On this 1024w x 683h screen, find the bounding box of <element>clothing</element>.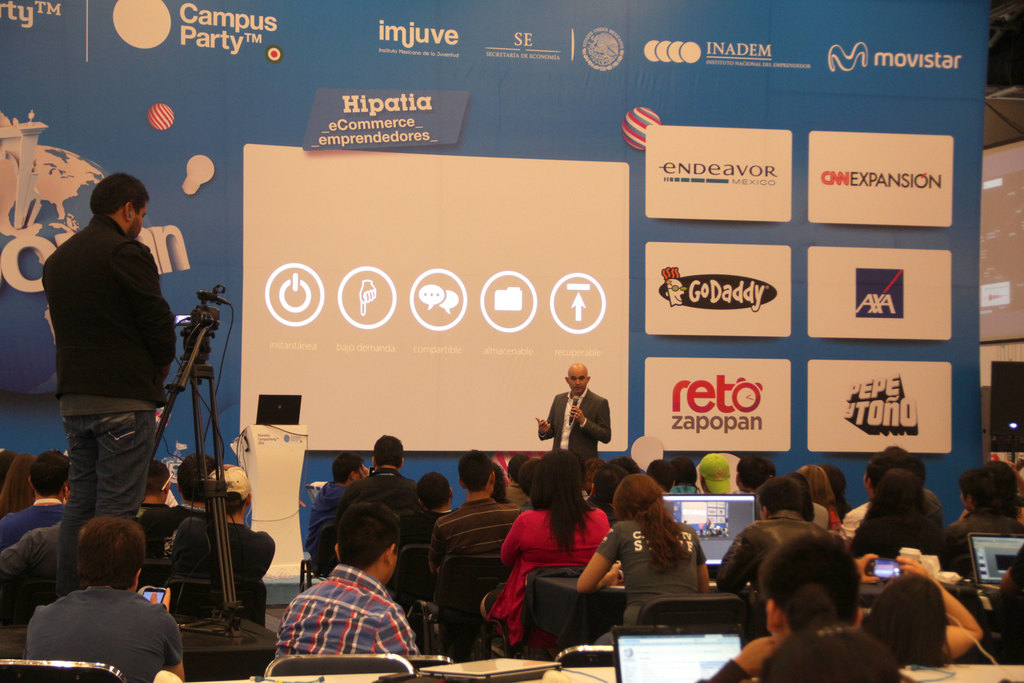
Bounding box: l=3, t=520, r=63, b=582.
